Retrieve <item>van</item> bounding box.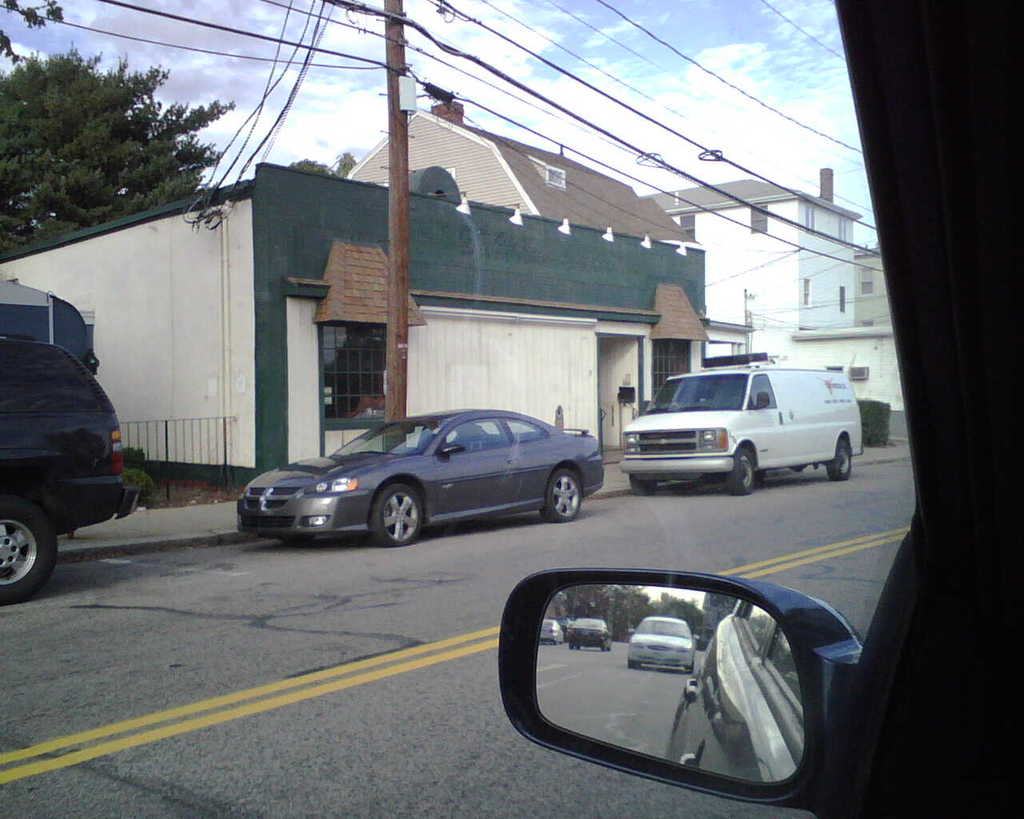
Bounding box: [0, 334, 141, 601].
